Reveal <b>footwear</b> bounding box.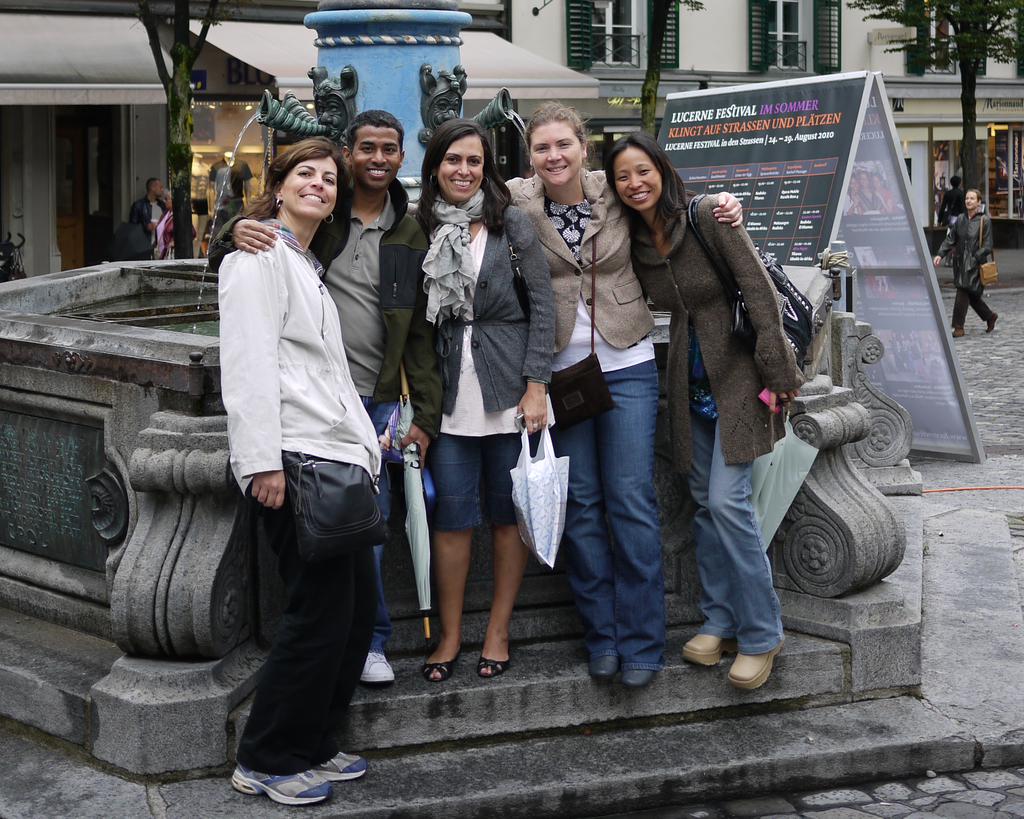
Revealed: bbox=(317, 750, 365, 784).
